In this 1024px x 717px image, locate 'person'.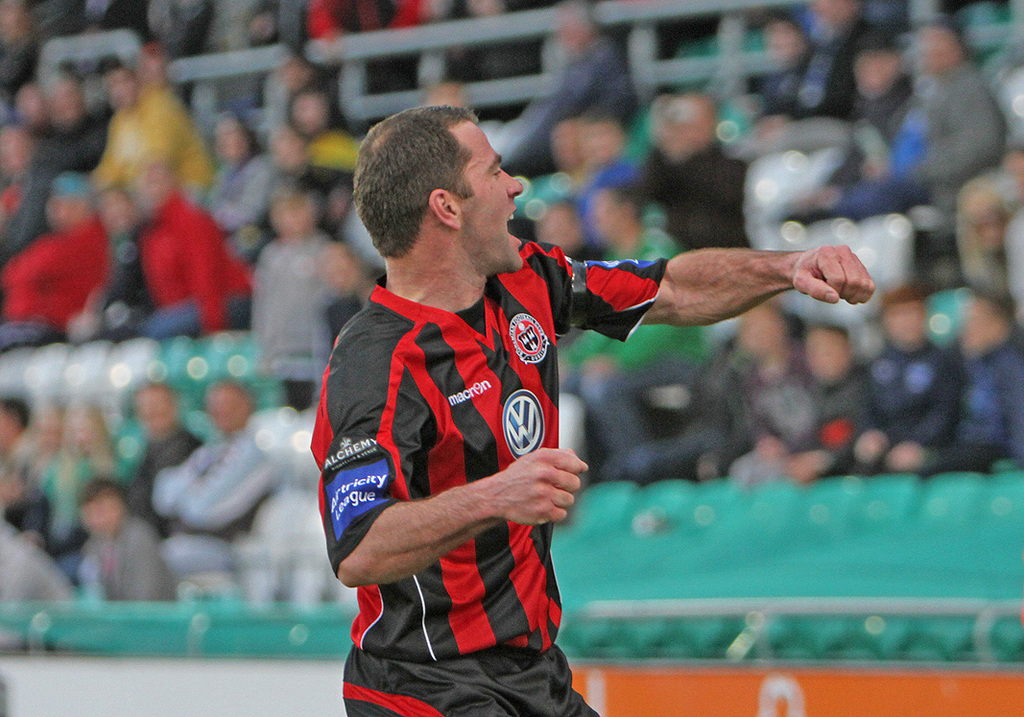
Bounding box: (536, 203, 607, 266).
